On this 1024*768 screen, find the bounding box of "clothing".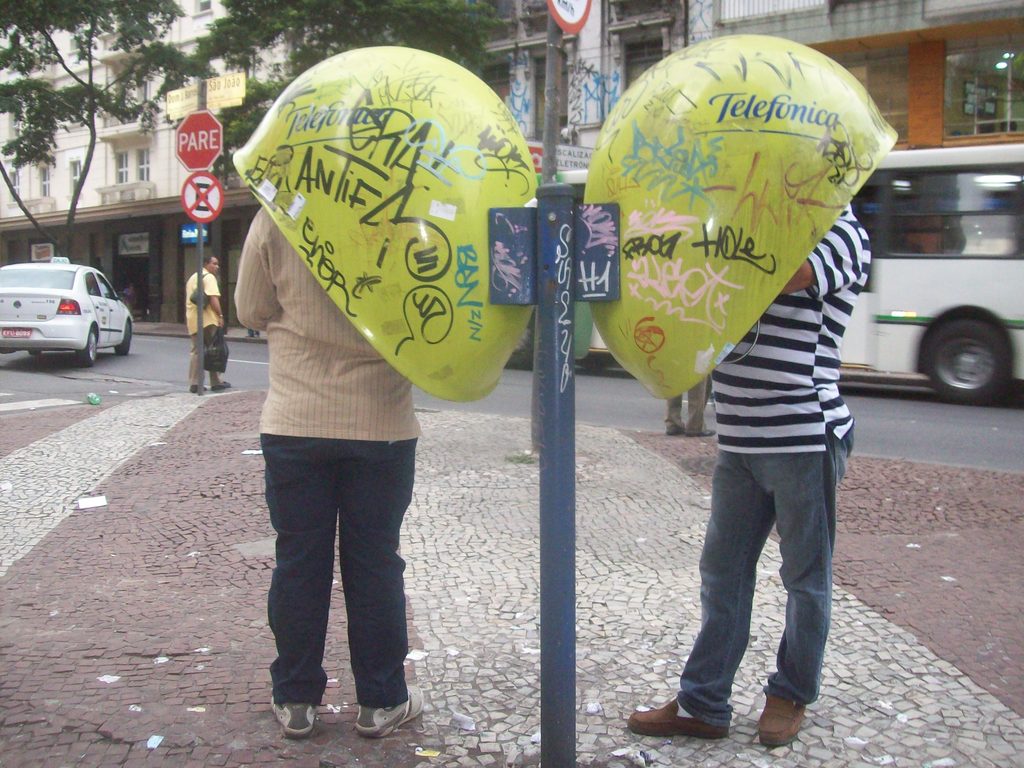
Bounding box: (x1=674, y1=197, x2=874, y2=732).
